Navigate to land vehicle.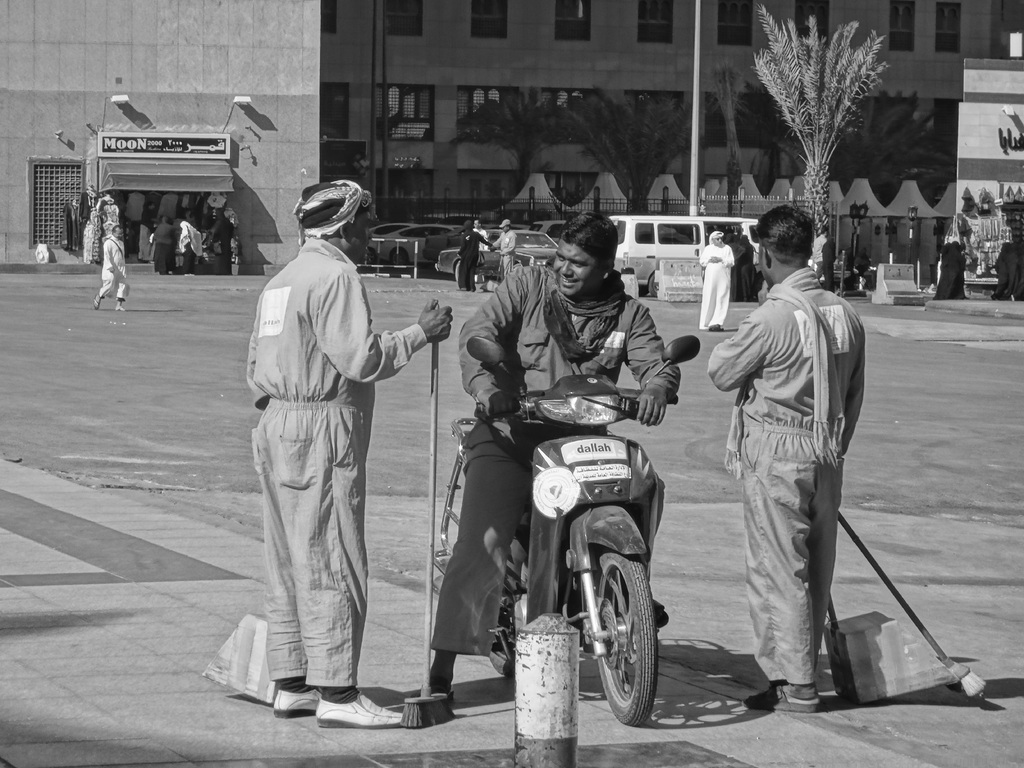
Navigation target: x1=381 y1=223 x2=484 y2=280.
